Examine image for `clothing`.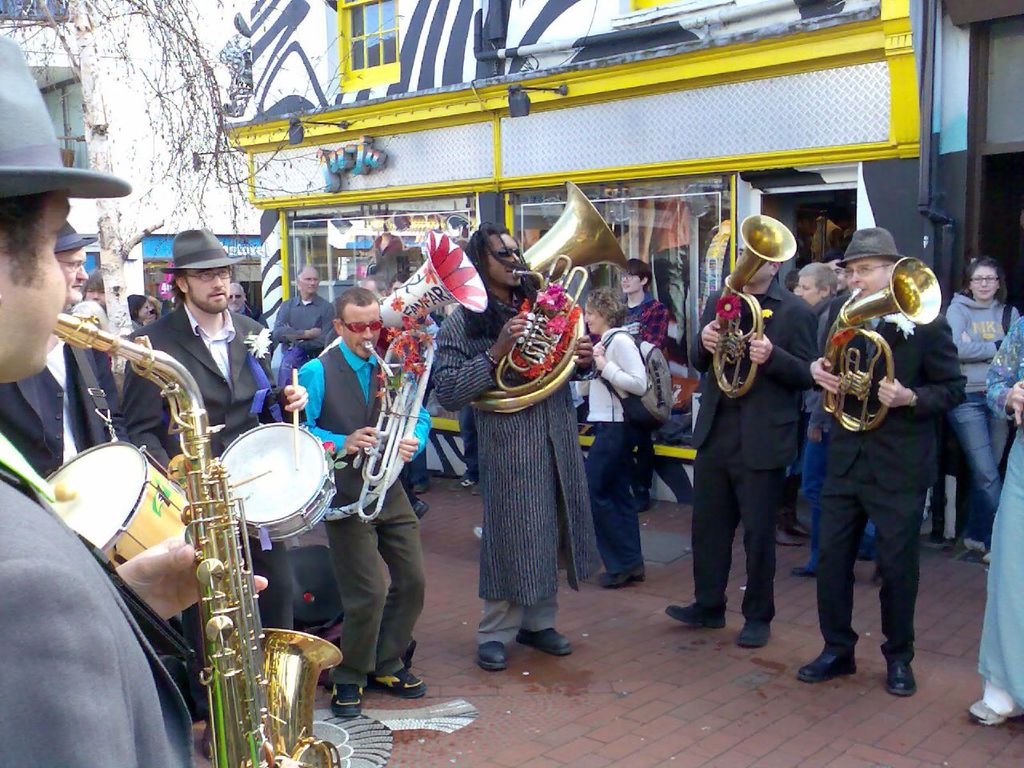
Examination result: [681,407,795,627].
